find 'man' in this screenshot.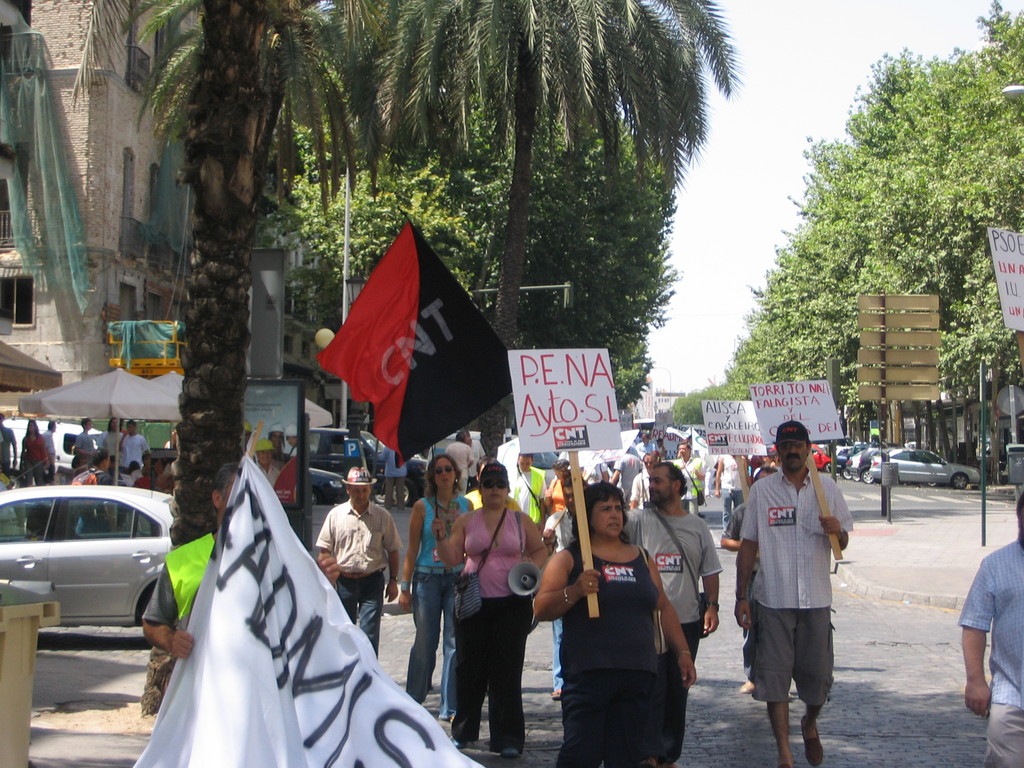
The bounding box for 'man' is 317, 459, 403, 659.
